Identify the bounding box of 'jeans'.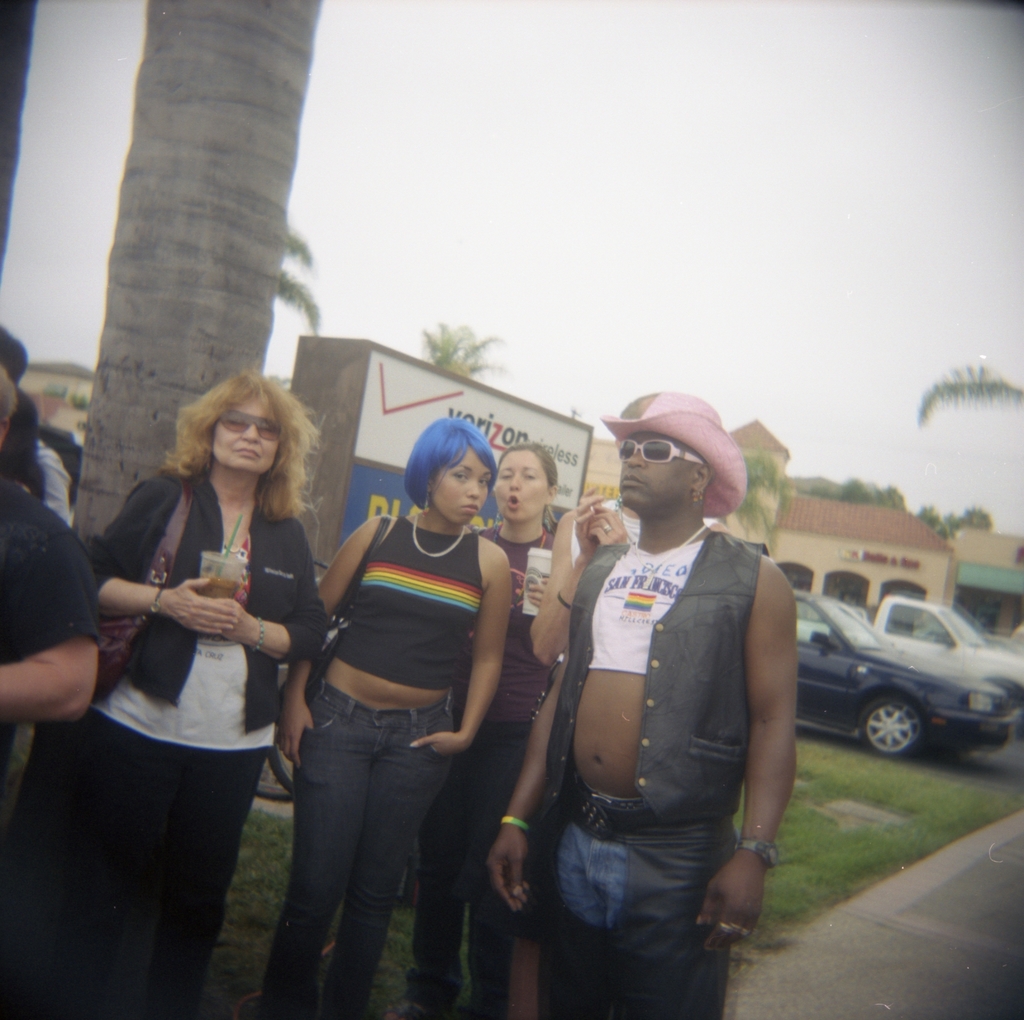
bbox(570, 823, 629, 924).
